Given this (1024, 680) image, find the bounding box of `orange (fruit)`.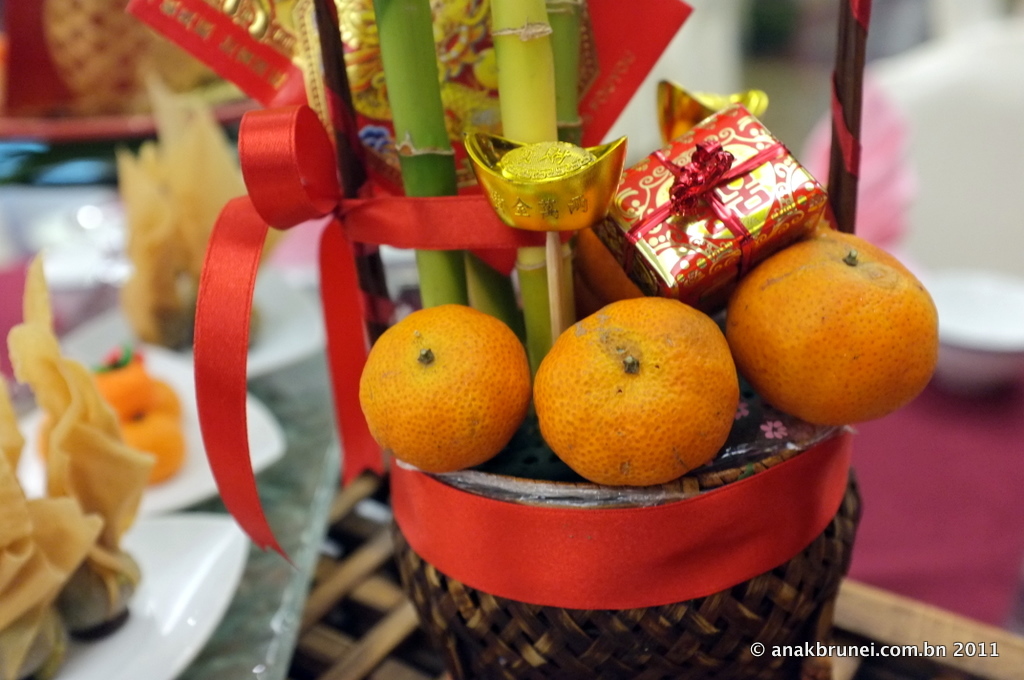
[x1=92, y1=367, x2=180, y2=481].
